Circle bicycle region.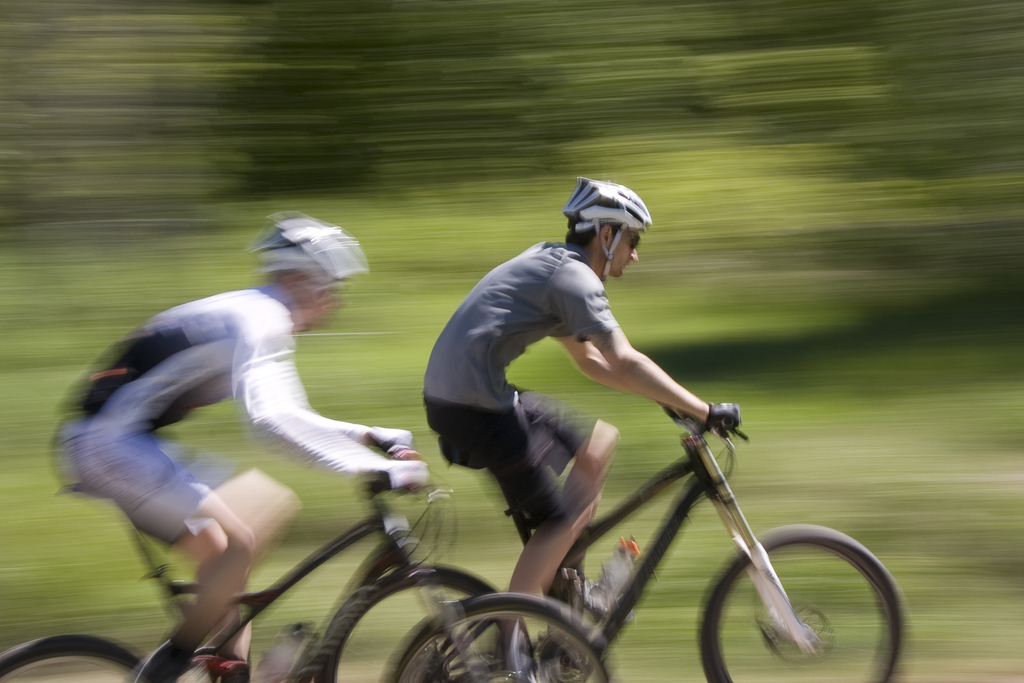
Region: [0,429,614,682].
